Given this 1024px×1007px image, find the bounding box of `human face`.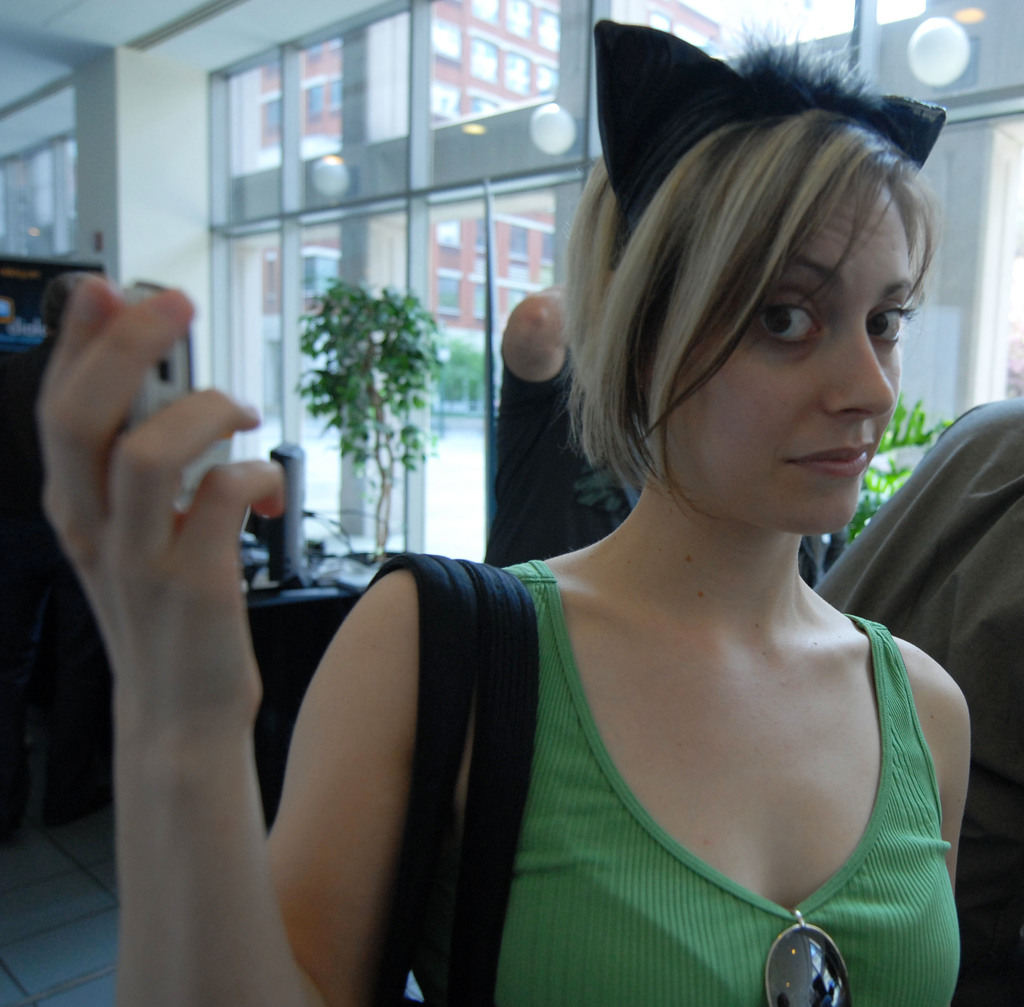
bbox=[636, 169, 932, 538].
